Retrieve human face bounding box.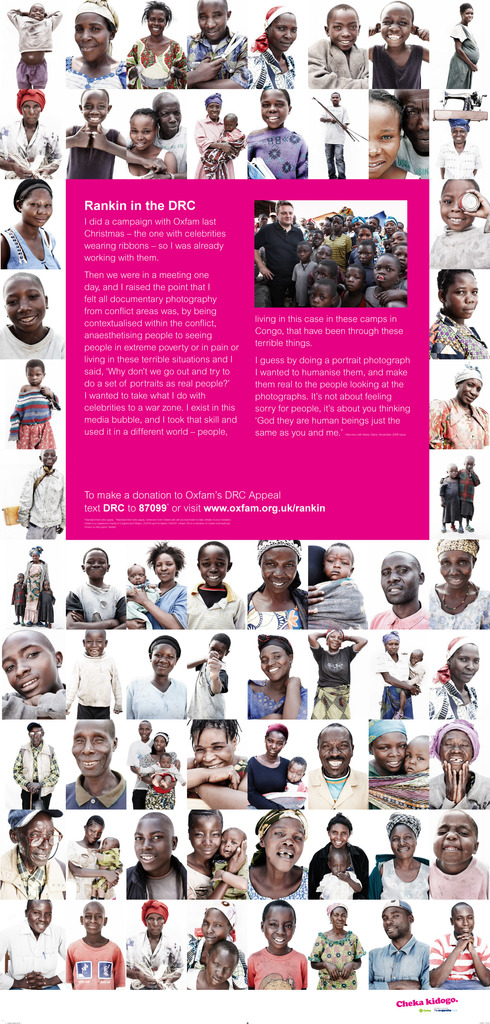
Bounding box: box=[136, 821, 164, 863].
